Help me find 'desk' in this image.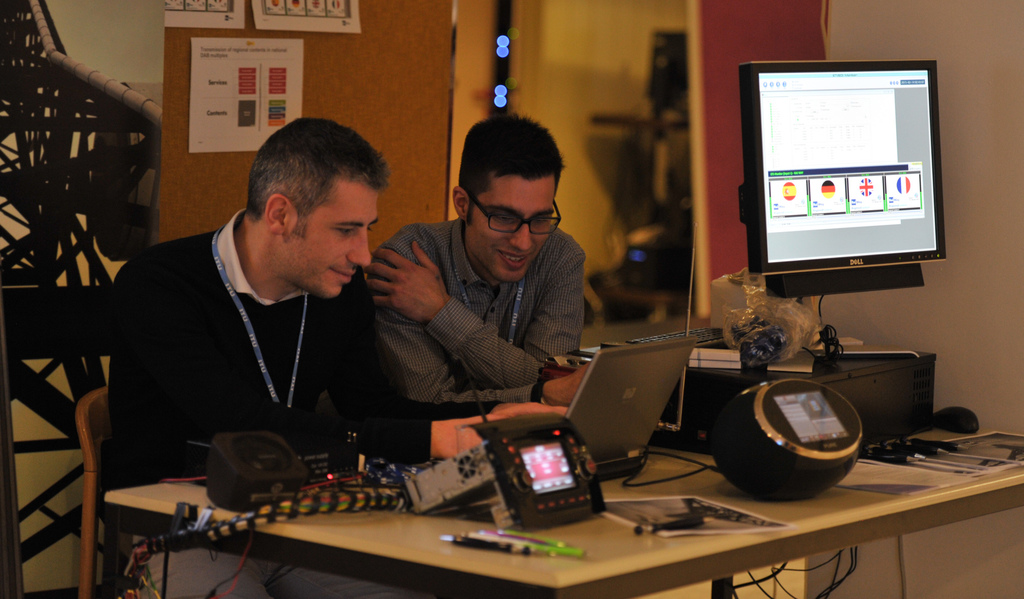
Found it: pyautogui.locateOnScreen(106, 364, 1023, 598).
